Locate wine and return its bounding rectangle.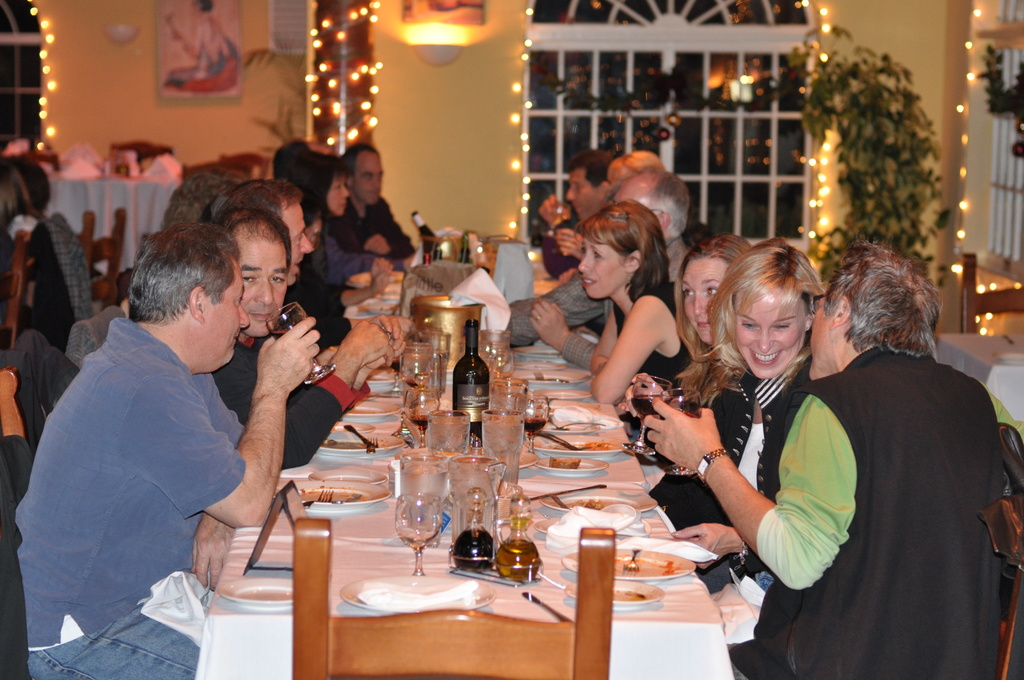
l=391, t=355, r=403, b=371.
